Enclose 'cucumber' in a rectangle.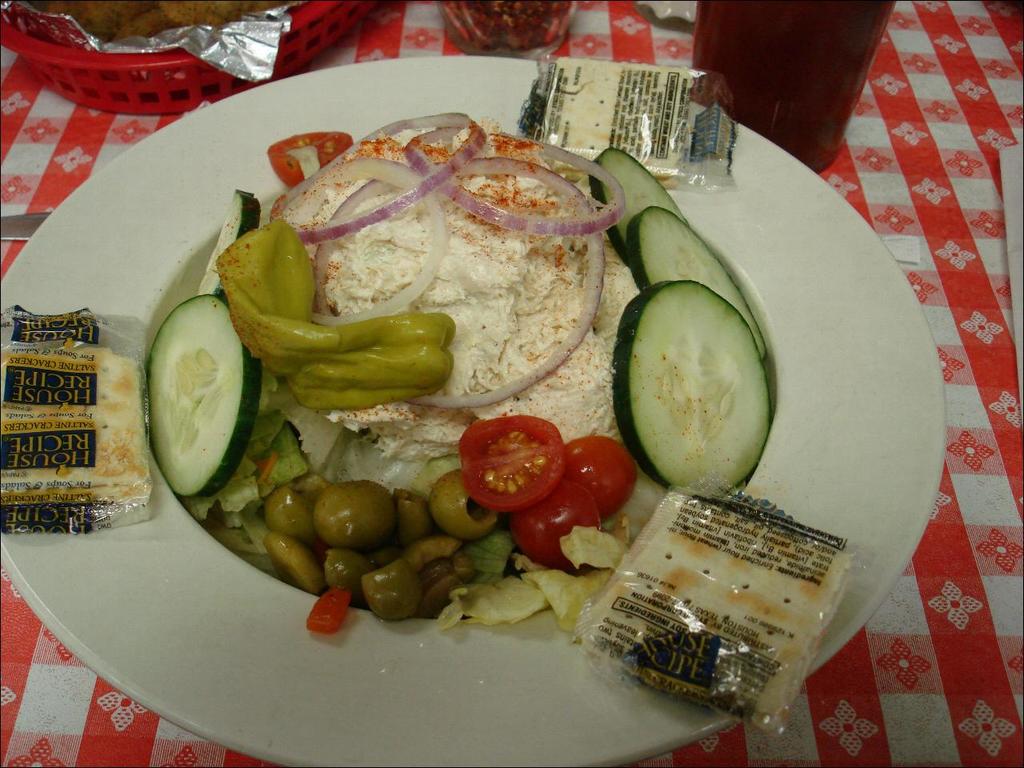
bbox=[591, 146, 690, 274].
